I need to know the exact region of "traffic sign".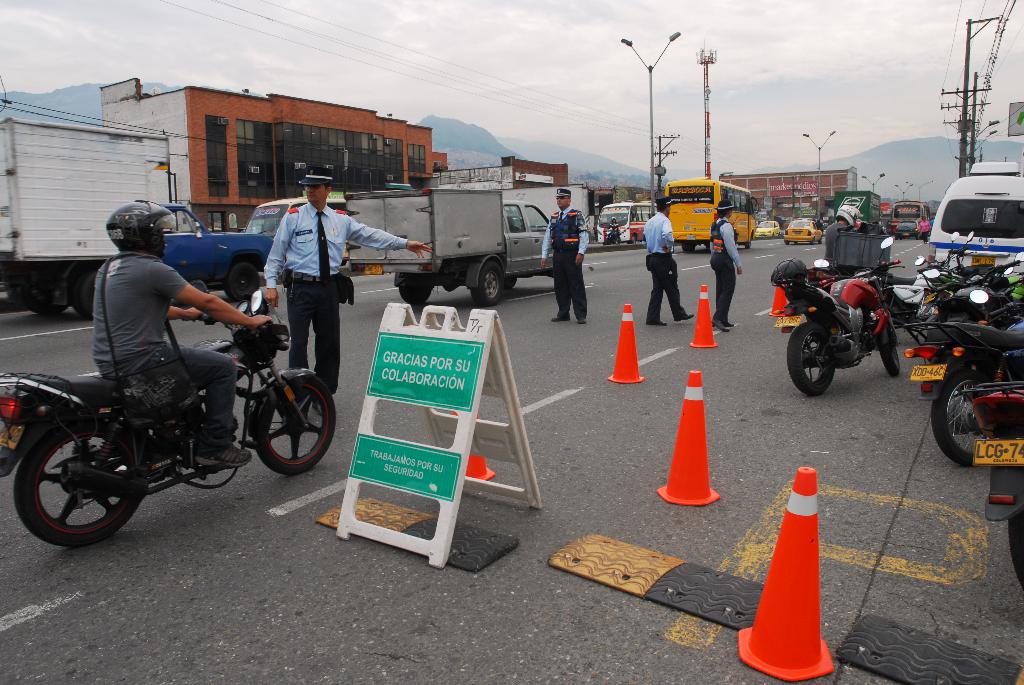
Region: BBox(348, 431, 466, 502).
